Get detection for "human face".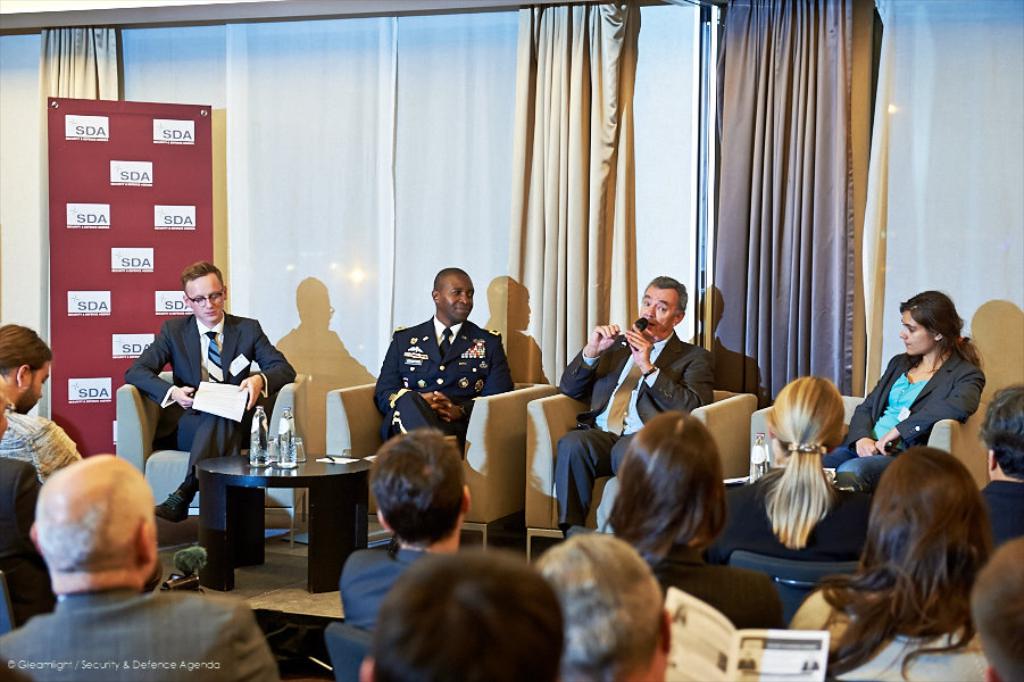
Detection: crop(440, 274, 475, 319).
